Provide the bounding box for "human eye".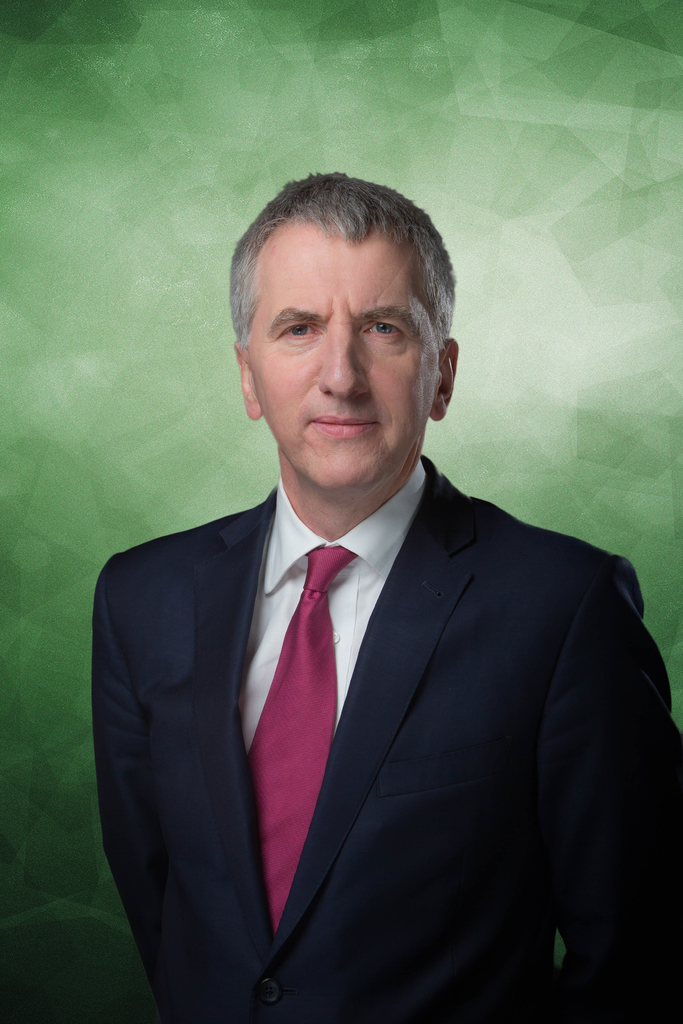
[left=363, top=318, right=404, bottom=342].
